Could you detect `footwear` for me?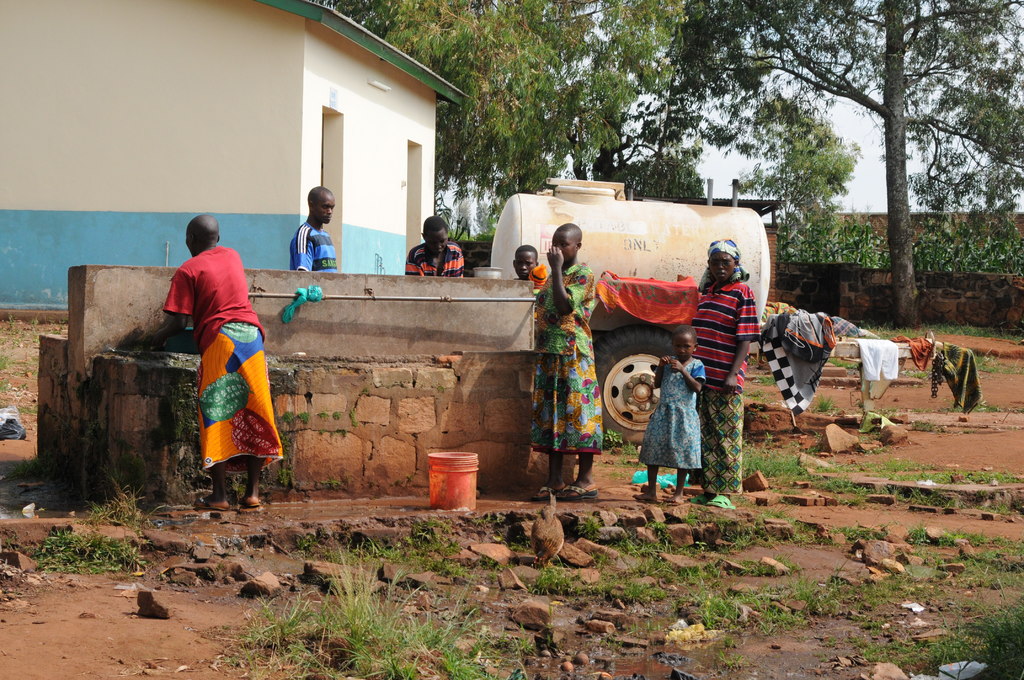
Detection result: 703,492,736,510.
